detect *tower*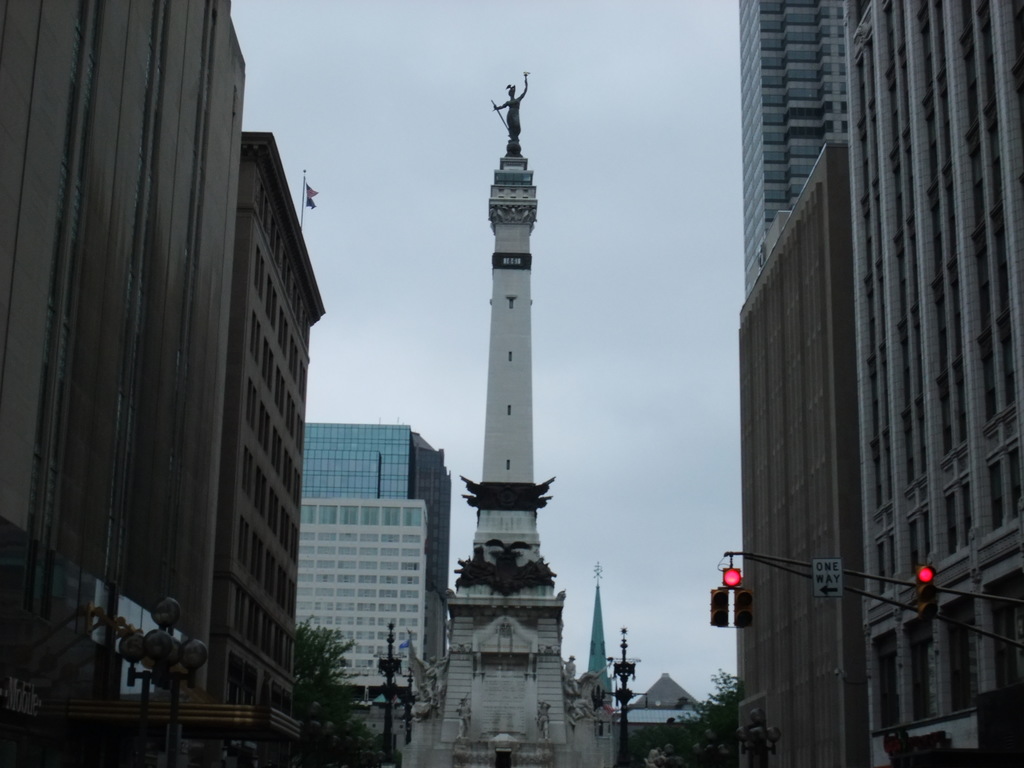
select_region(430, 50, 577, 703)
